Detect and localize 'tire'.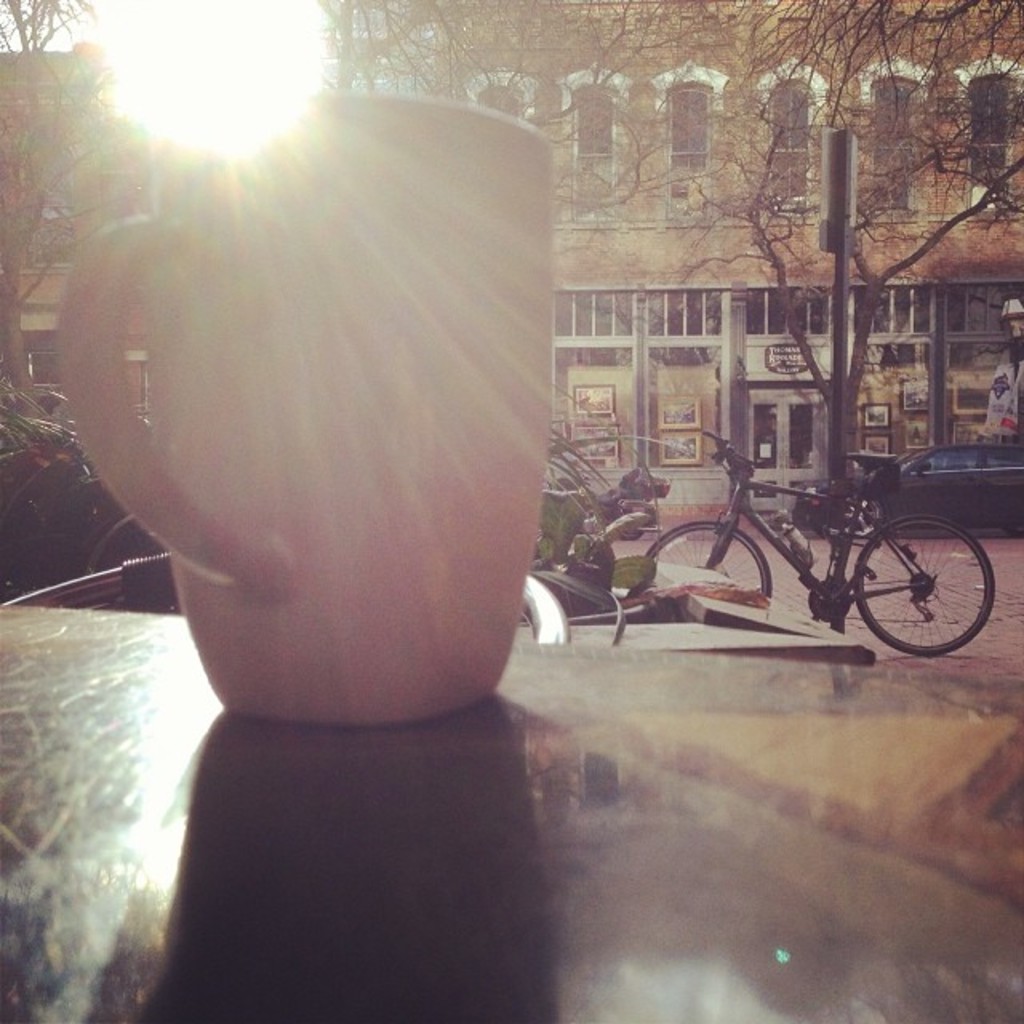
Localized at left=1000, top=514, right=1022, bottom=536.
